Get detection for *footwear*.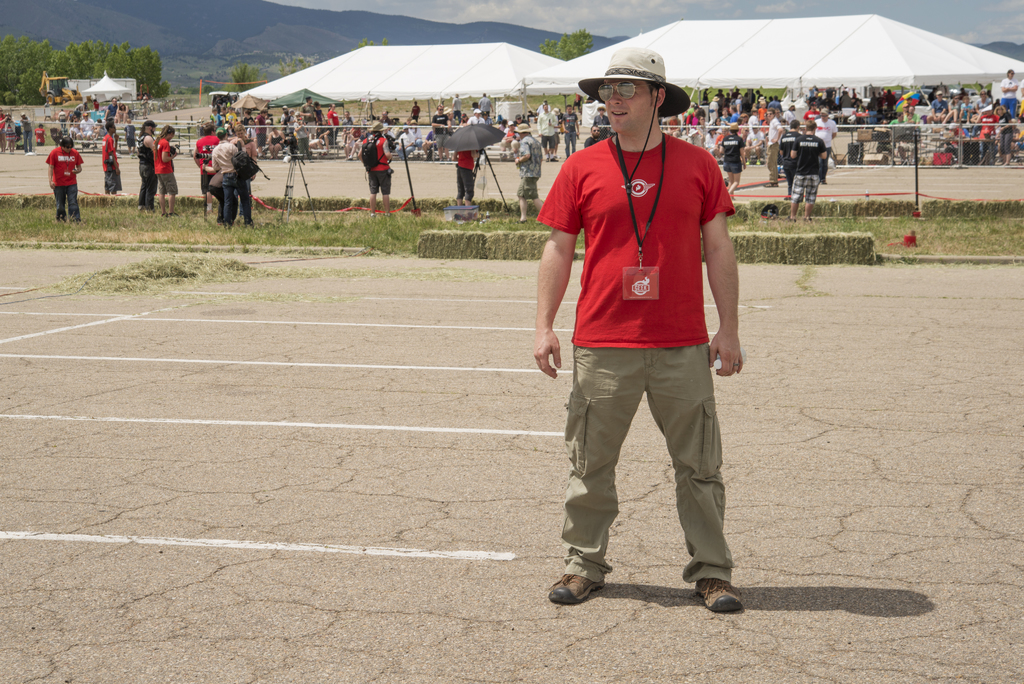
Detection: rect(437, 160, 445, 167).
